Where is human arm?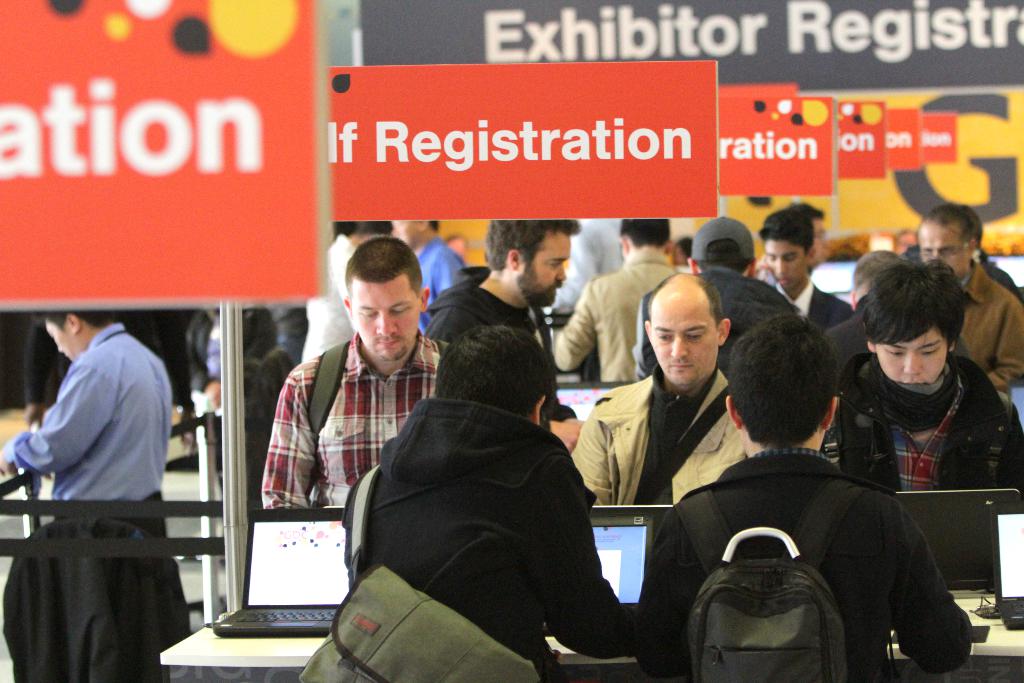
BBox(533, 283, 596, 373).
